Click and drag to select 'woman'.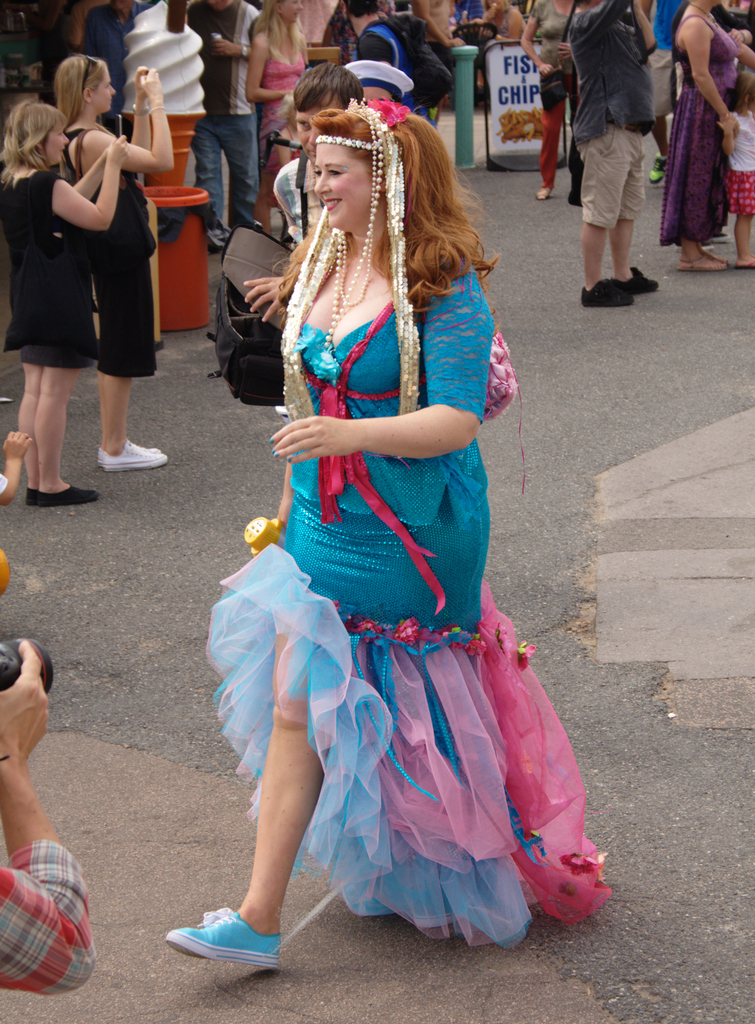
Selection: (left=51, top=51, right=177, bottom=473).
